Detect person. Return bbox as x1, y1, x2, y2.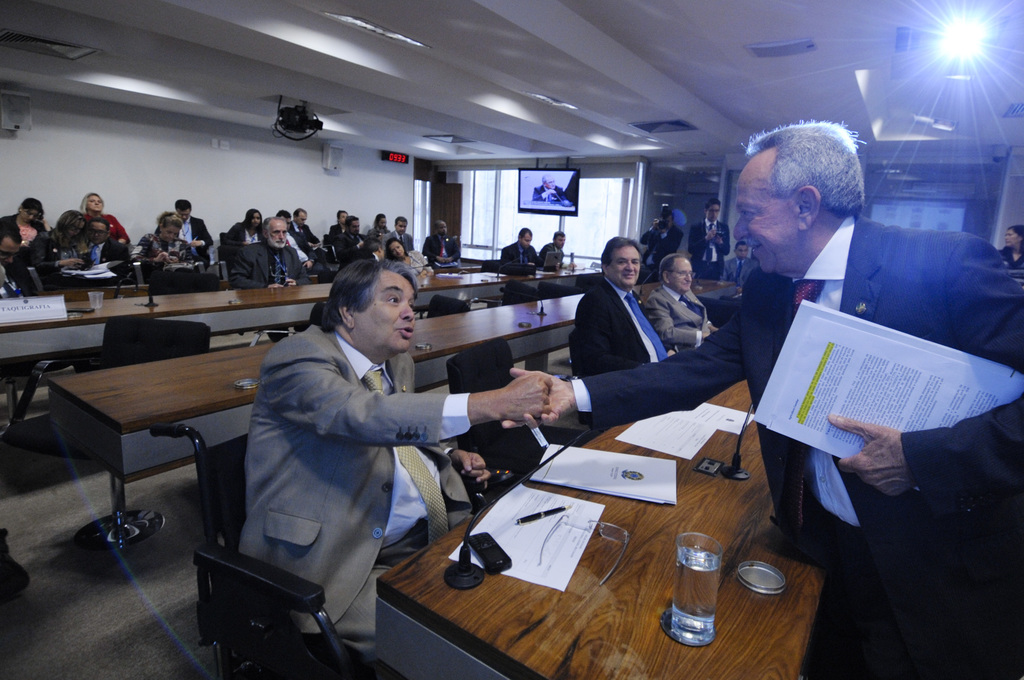
46, 211, 92, 271.
